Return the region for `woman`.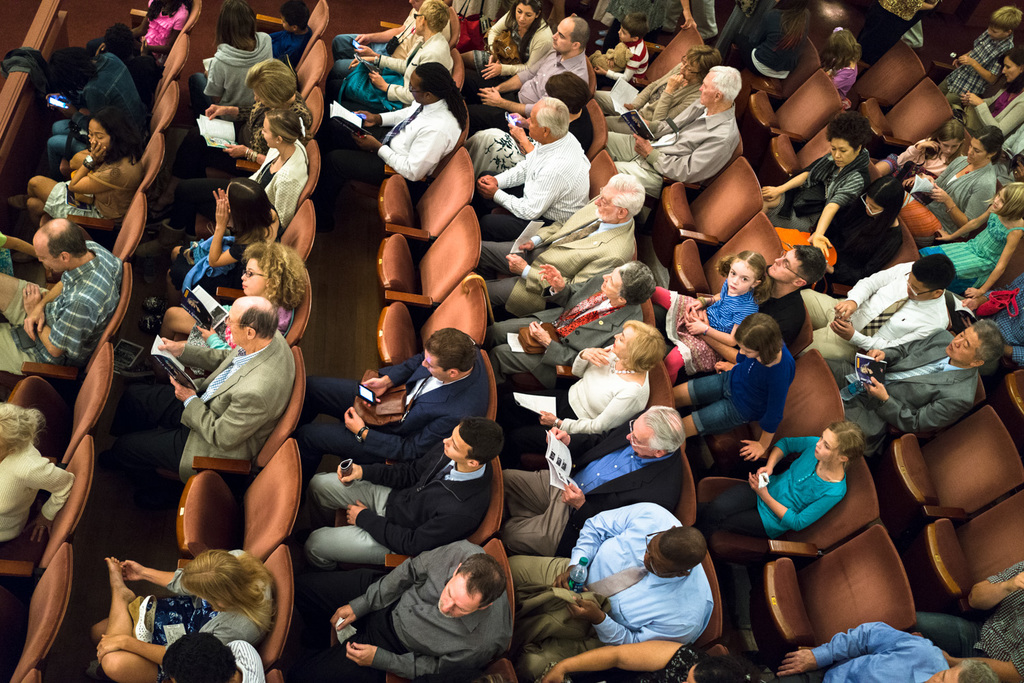
x1=461 y1=74 x2=608 y2=178.
